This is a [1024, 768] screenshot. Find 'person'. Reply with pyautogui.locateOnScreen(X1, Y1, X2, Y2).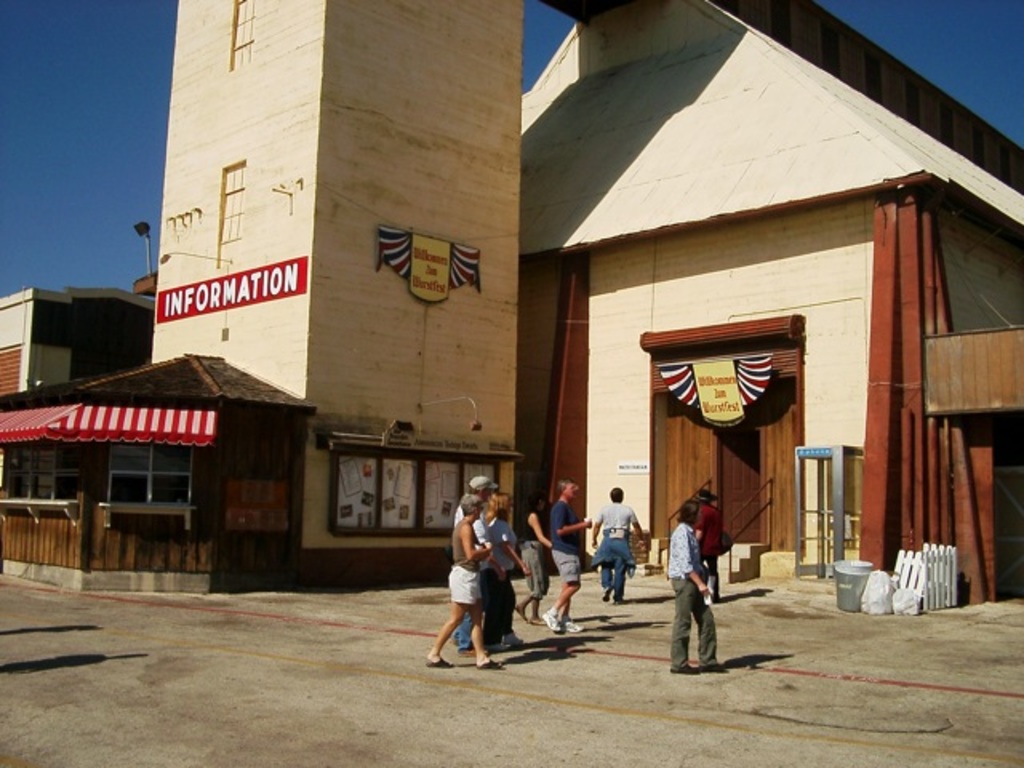
pyautogui.locateOnScreen(662, 502, 731, 675).
